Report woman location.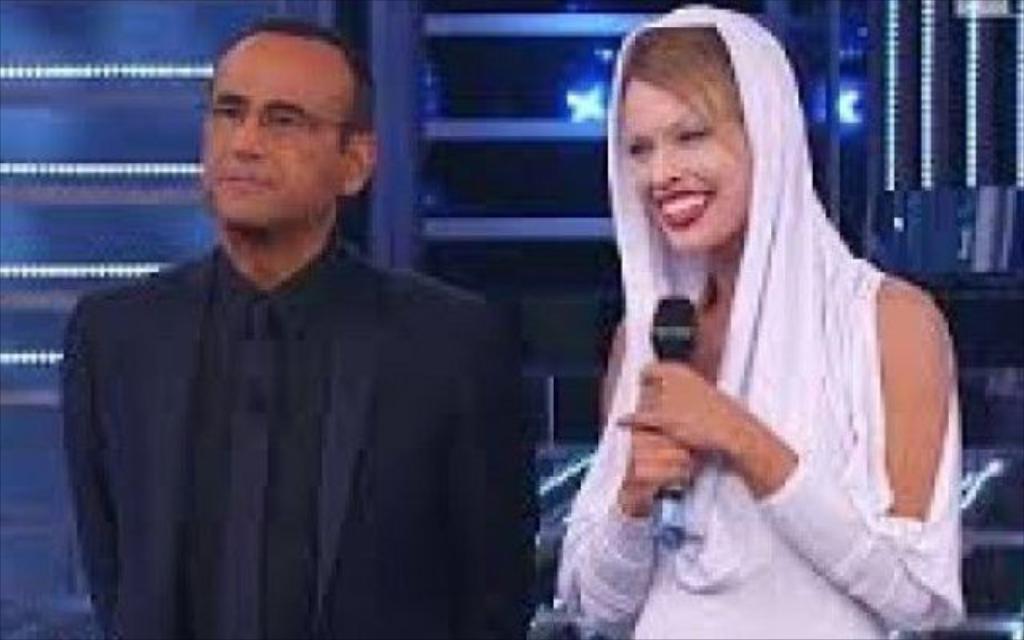
Report: 539, 35, 962, 622.
